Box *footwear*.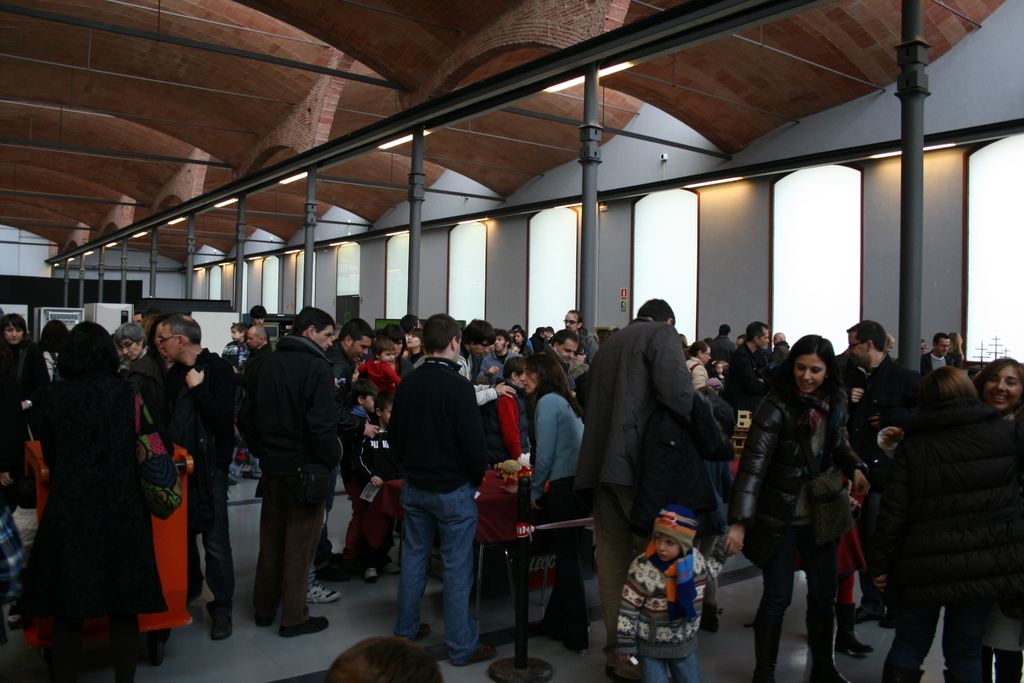
[x1=879, y1=664, x2=922, y2=682].
